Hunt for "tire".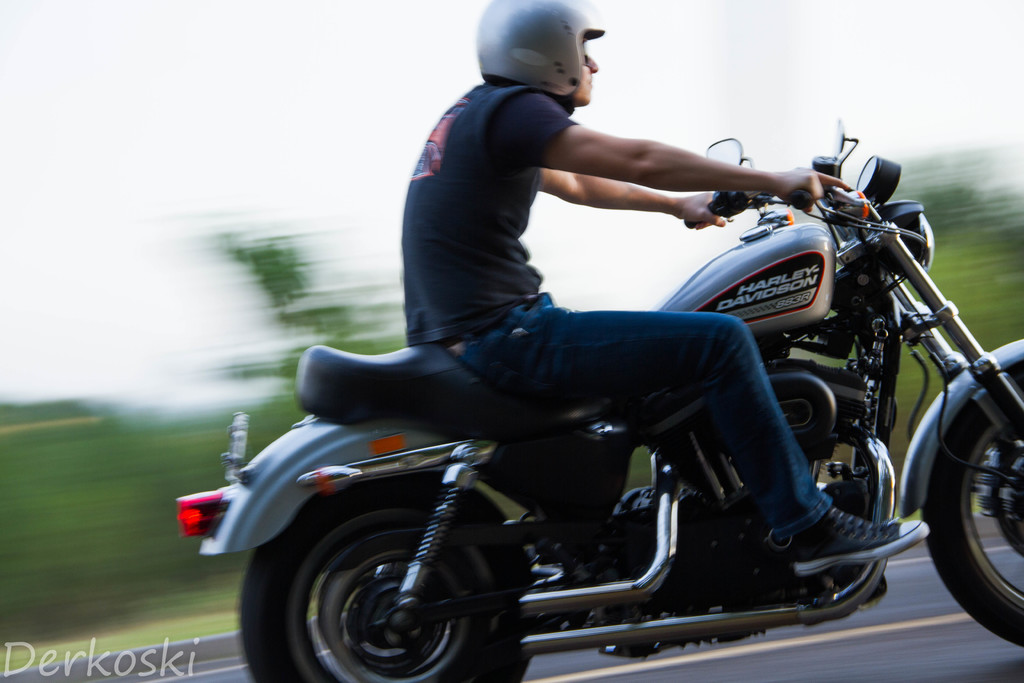
Hunted down at x1=922 y1=360 x2=1023 y2=648.
